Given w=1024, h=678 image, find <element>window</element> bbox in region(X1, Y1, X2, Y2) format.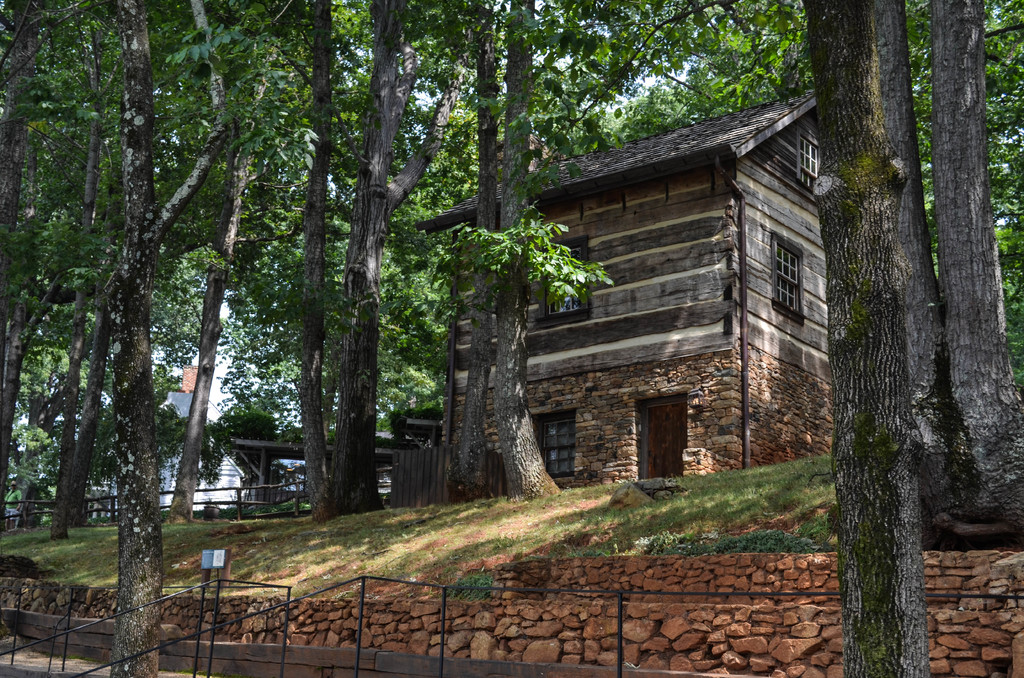
region(796, 132, 823, 187).
